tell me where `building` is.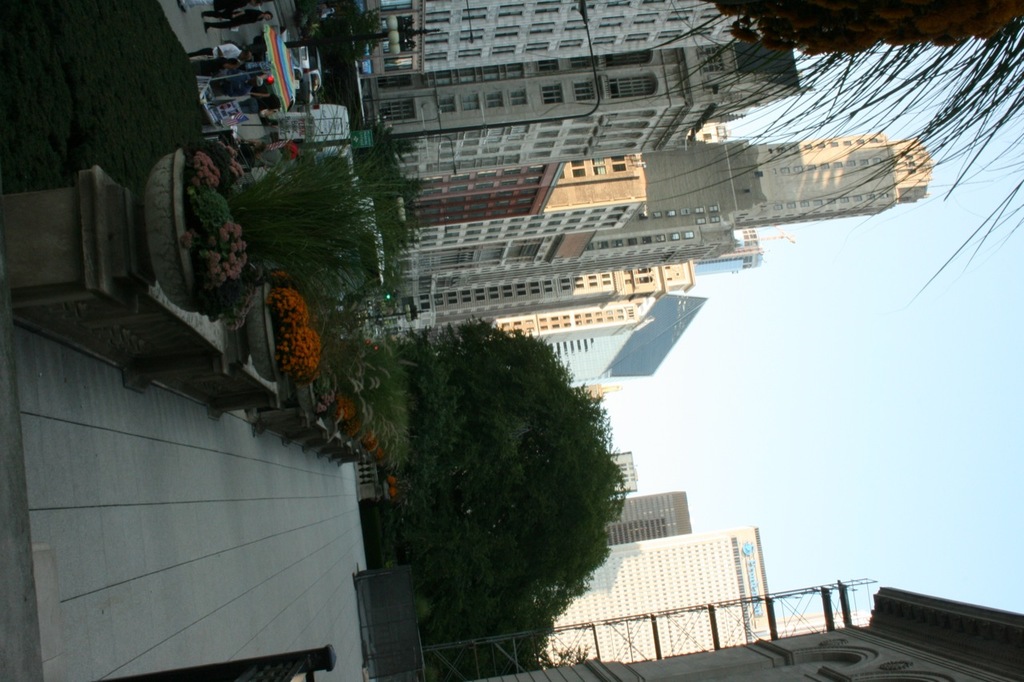
`building` is at (608, 452, 634, 489).
